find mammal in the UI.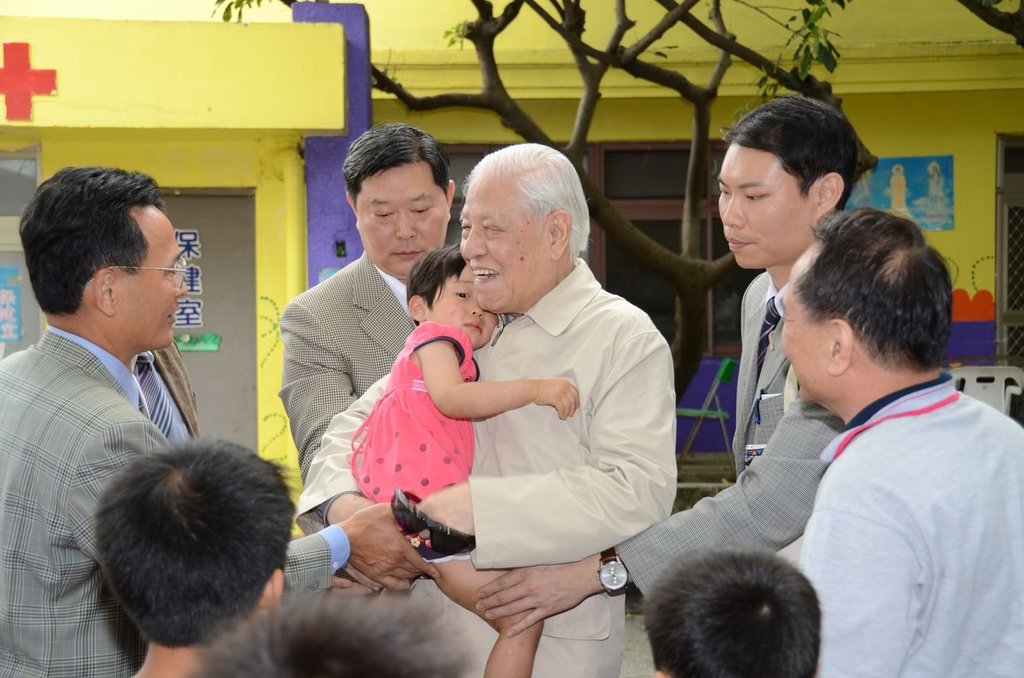
UI element at 293, 145, 678, 677.
